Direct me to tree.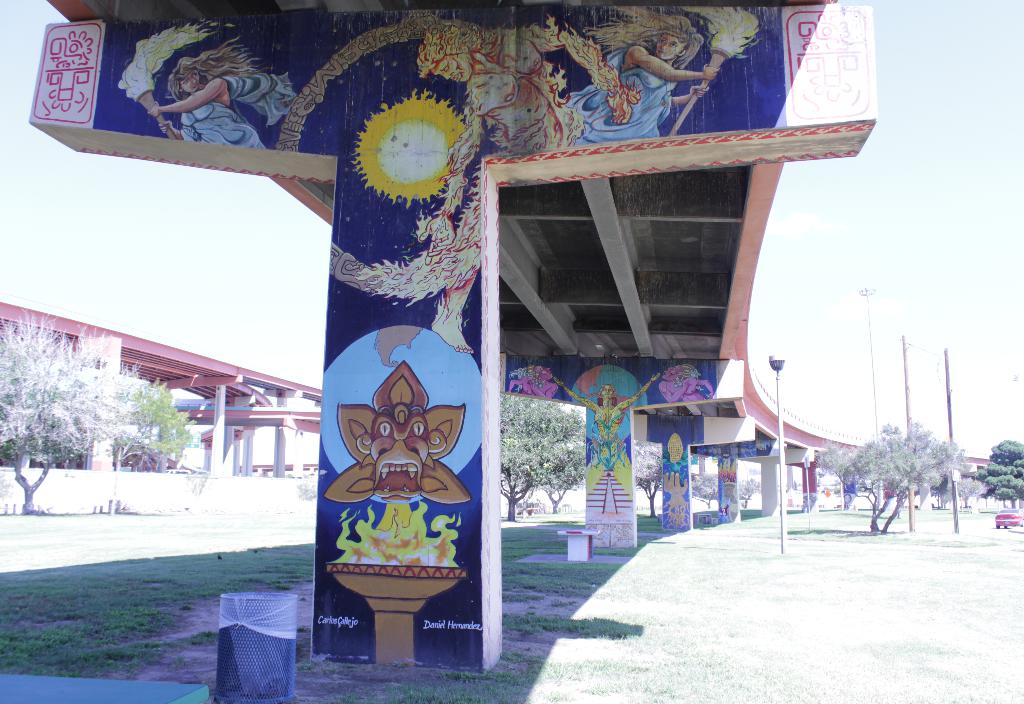
Direction: (left=973, top=431, right=1023, bottom=509).
